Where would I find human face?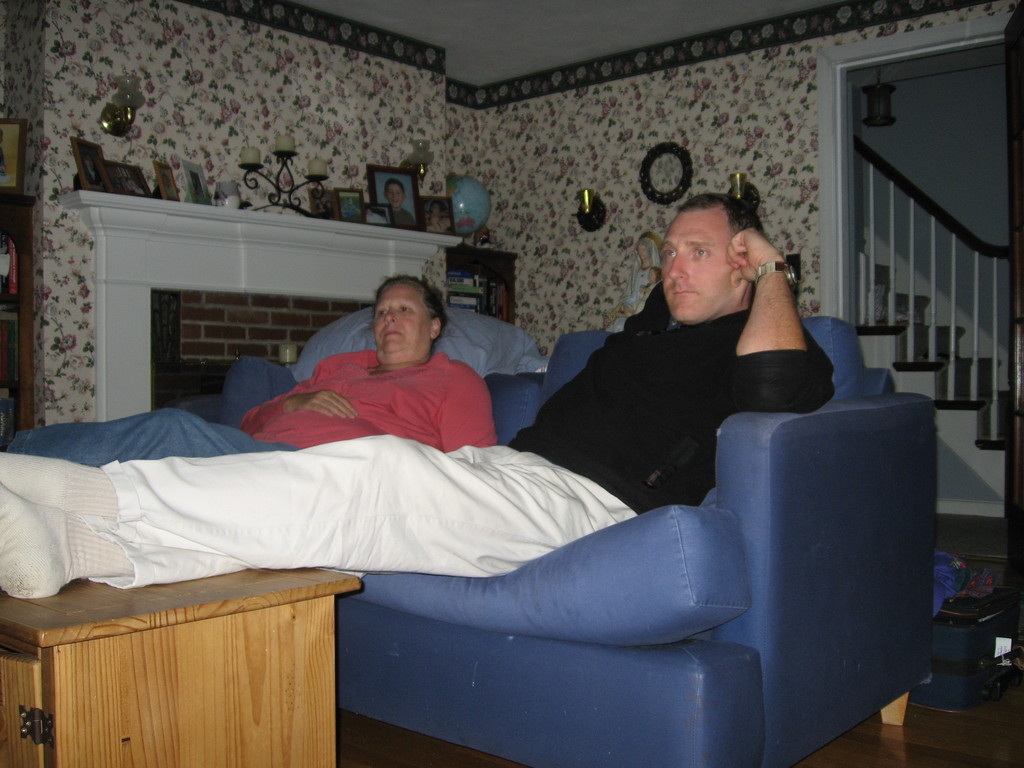
At (left=374, top=277, right=432, bottom=359).
